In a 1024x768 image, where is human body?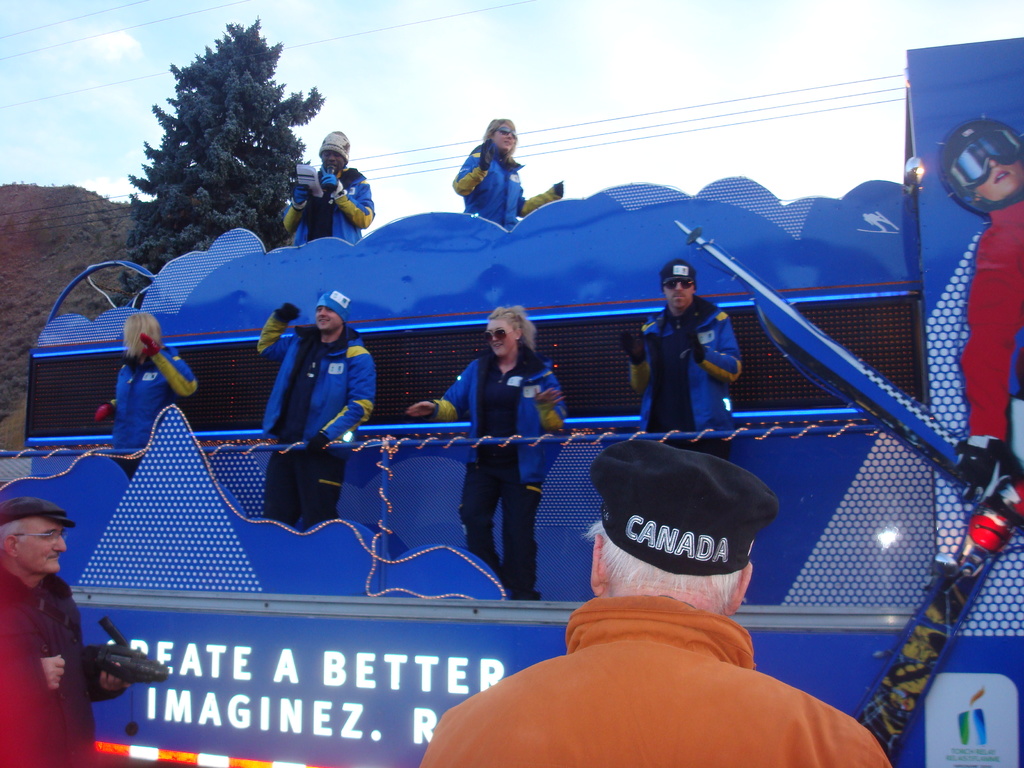
[620,262,735,428].
